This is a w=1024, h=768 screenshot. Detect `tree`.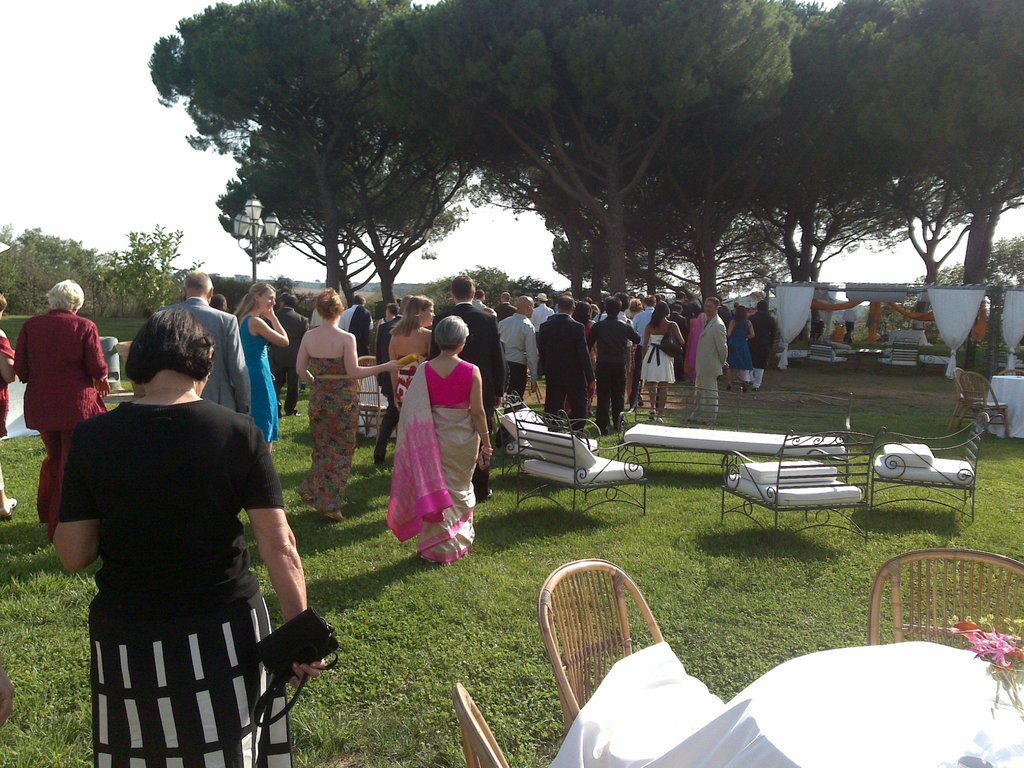
215:89:481:324.
